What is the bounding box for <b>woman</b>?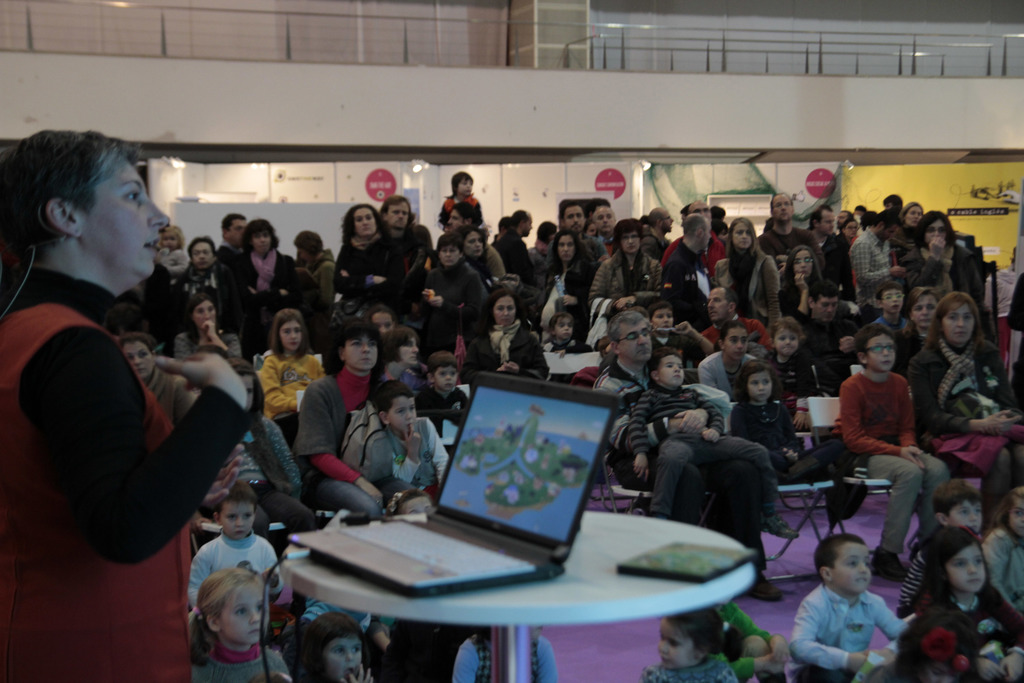
box(698, 319, 764, 406).
